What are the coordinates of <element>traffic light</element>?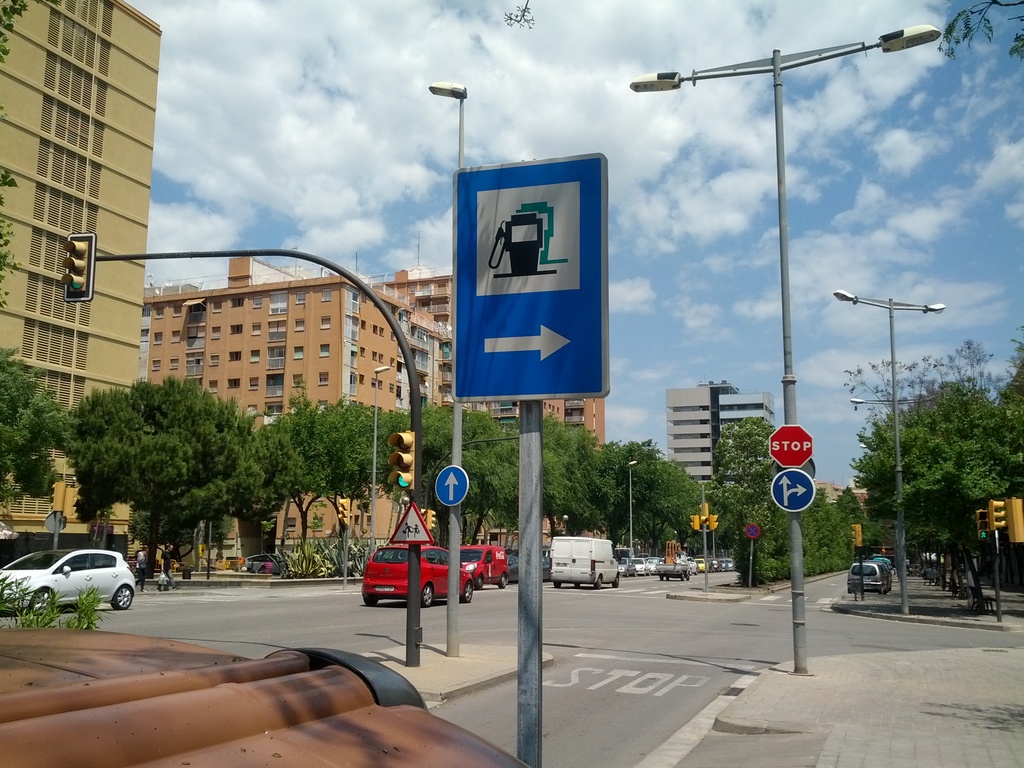
(left=851, top=522, right=864, bottom=547).
